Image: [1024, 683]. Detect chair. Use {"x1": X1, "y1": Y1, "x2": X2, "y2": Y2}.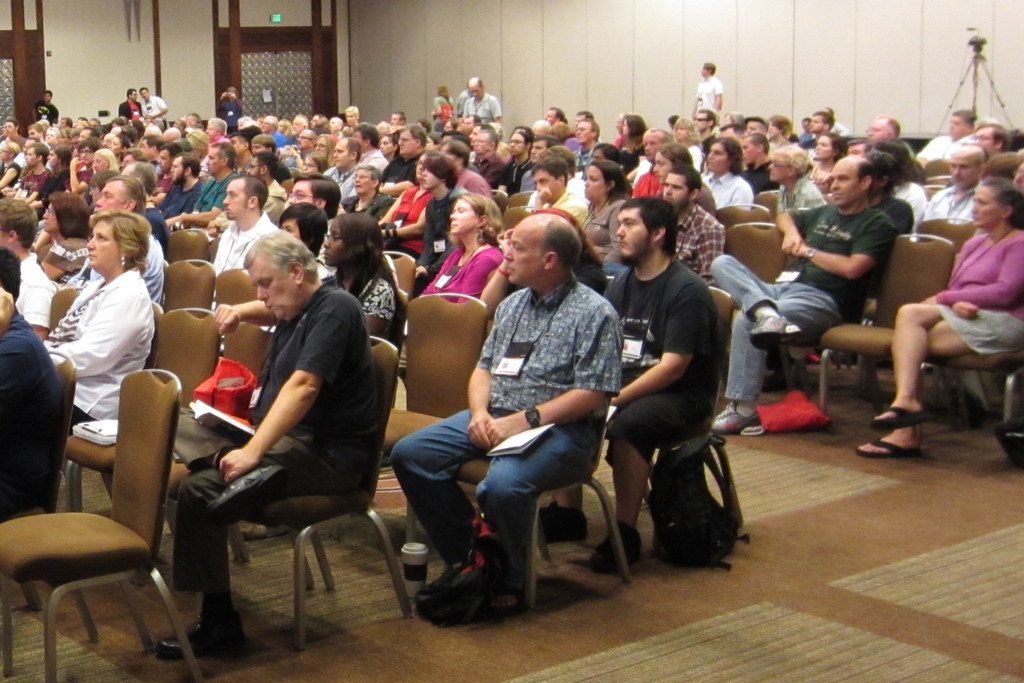
{"x1": 904, "y1": 160, "x2": 927, "y2": 188}.
